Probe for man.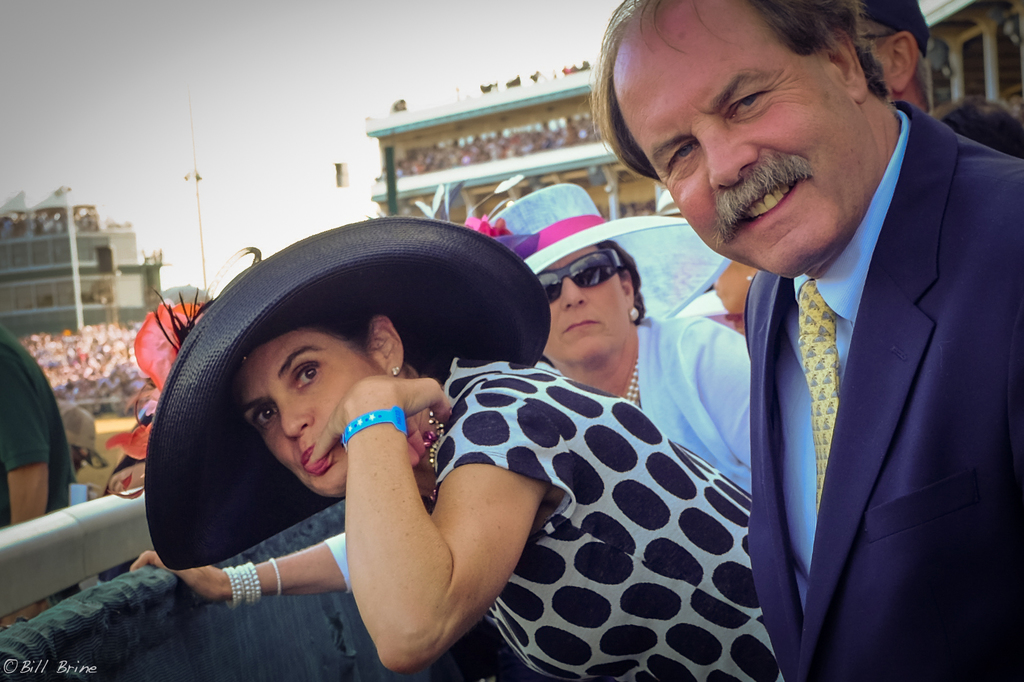
Probe result: <region>0, 328, 82, 540</region>.
